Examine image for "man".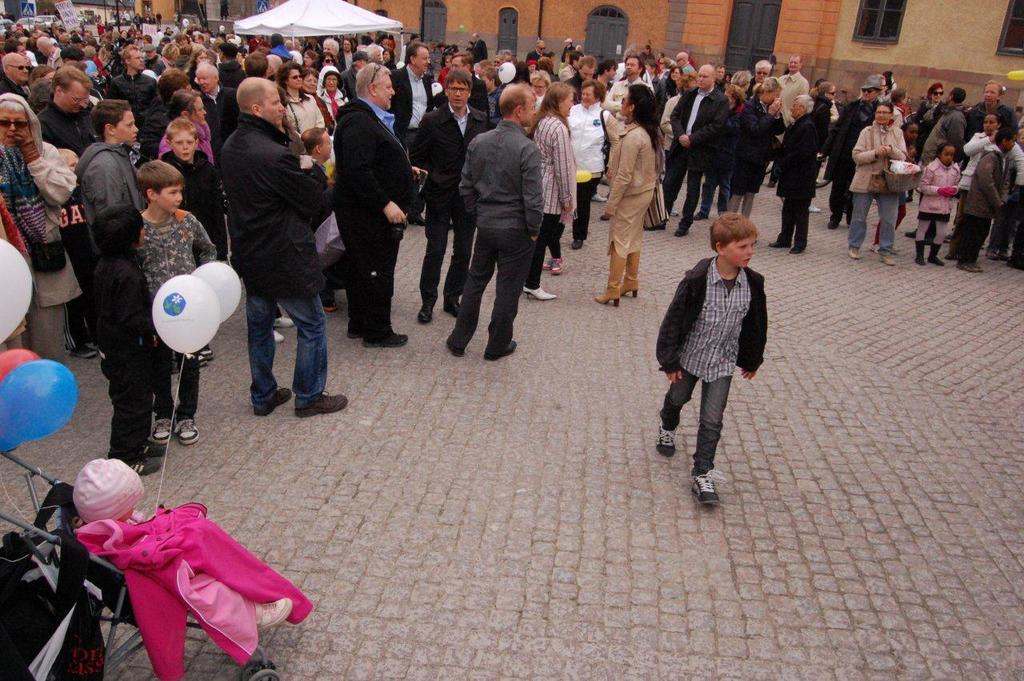
Examination result: rect(102, 46, 165, 152).
